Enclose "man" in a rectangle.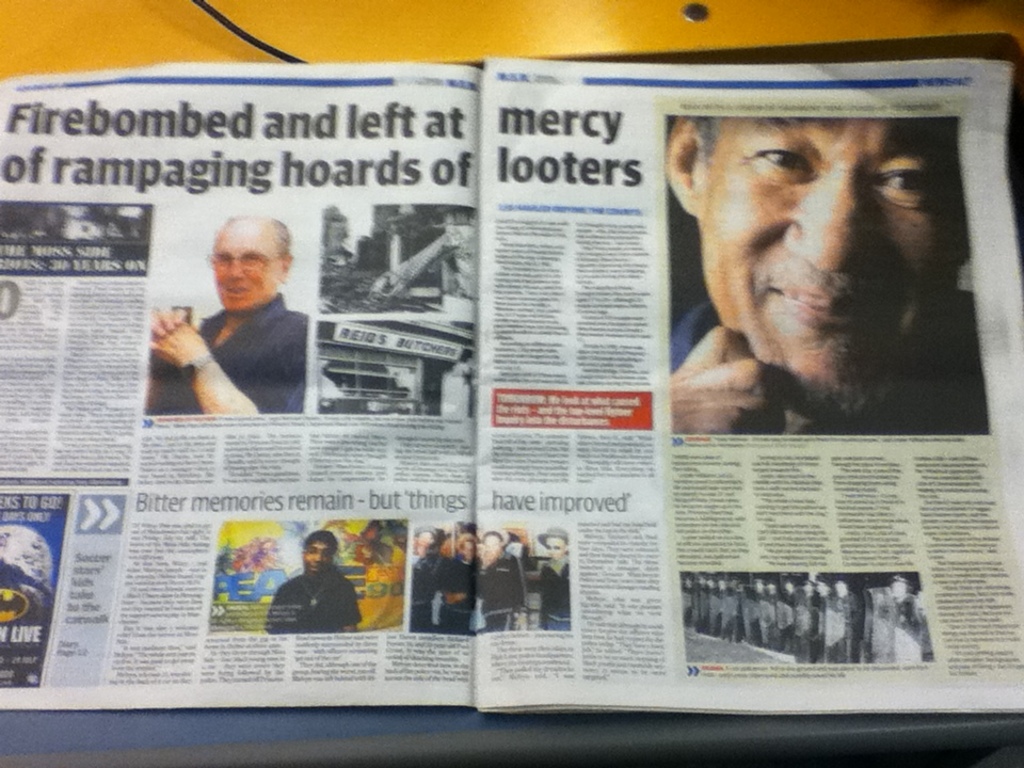
631, 90, 997, 450.
